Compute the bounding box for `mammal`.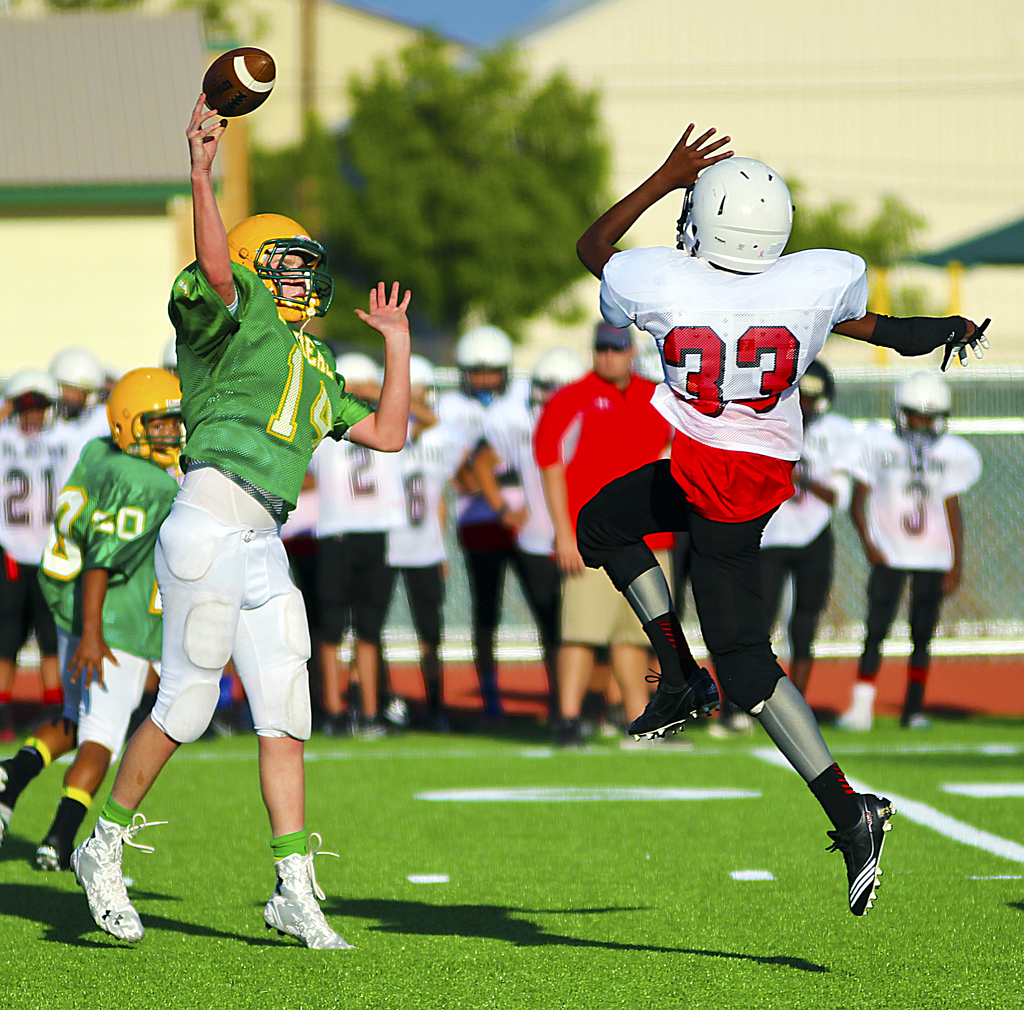
l=0, t=374, r=70, b=733.
